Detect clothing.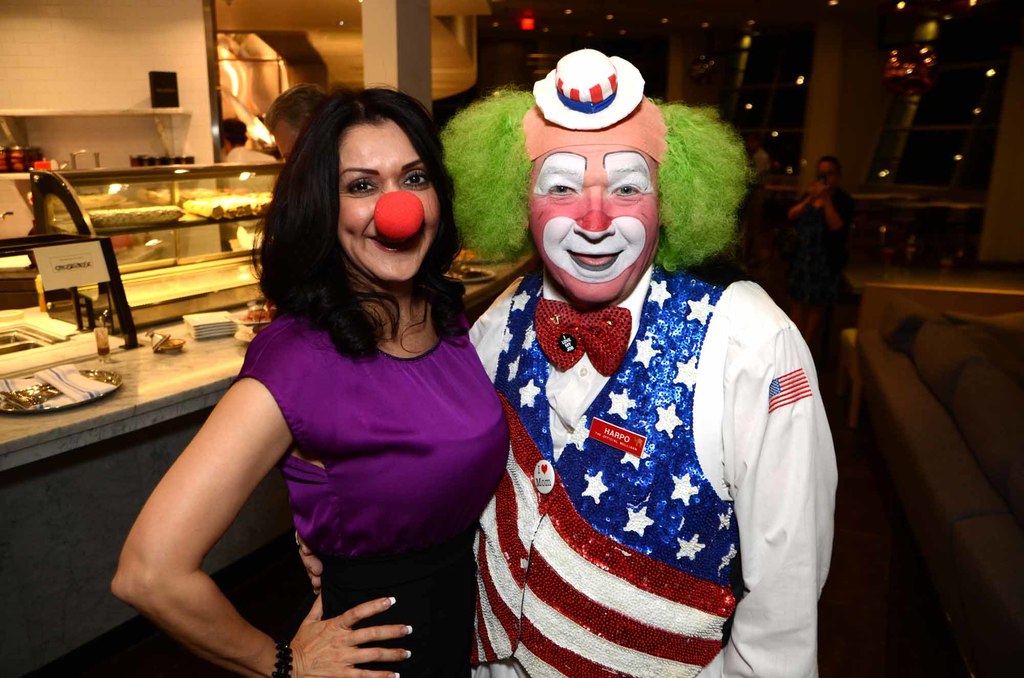
Detected at <region>454, 224, 829, 671</region>.
